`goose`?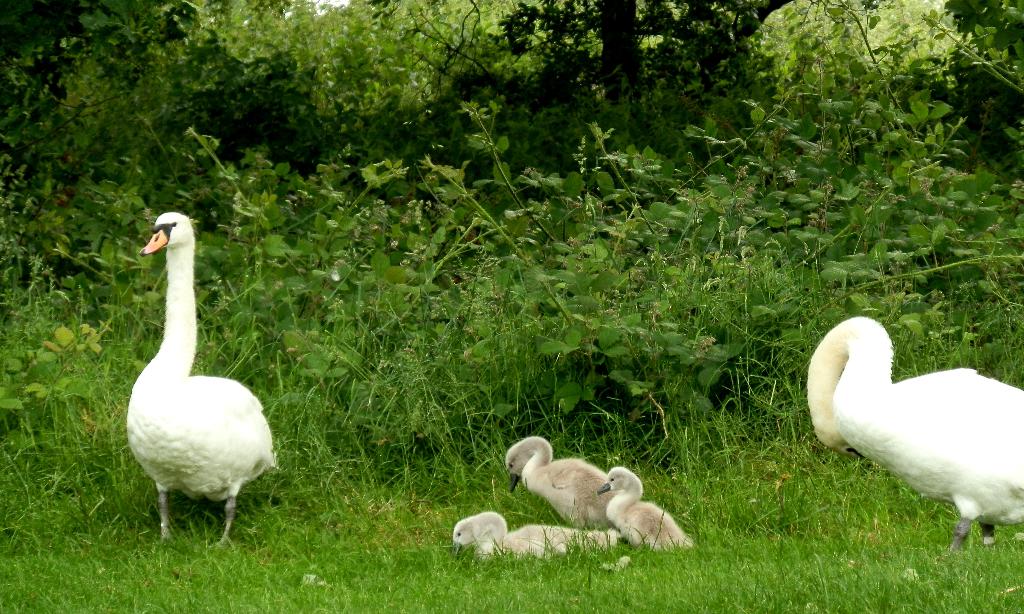
region(593, 464, 690, 556)
